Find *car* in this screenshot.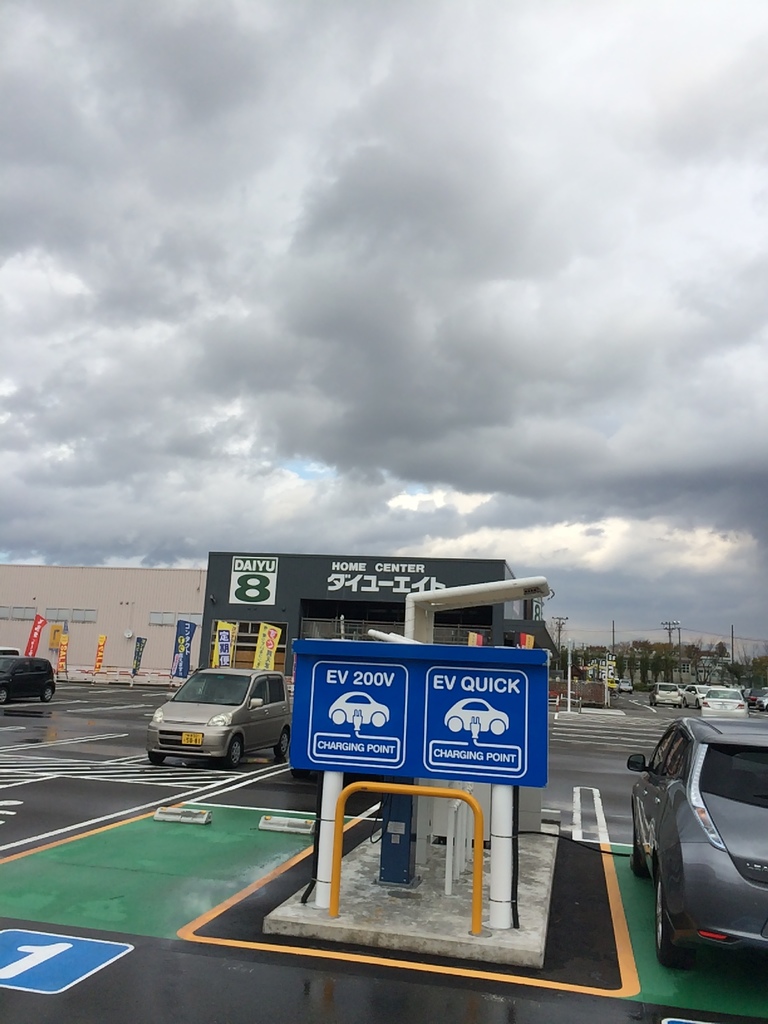
The bounding box for *car* is crop(0, 657, 58, 705).
